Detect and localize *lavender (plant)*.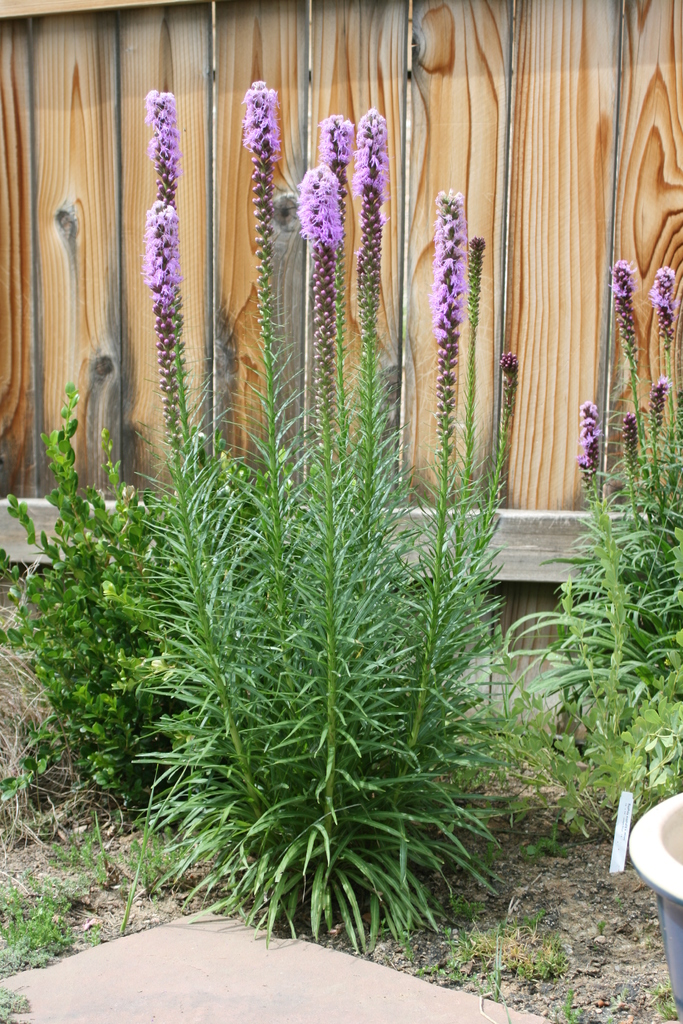
Localized at pyautogui.locateOnScreen(289, 166, 349, 366).
